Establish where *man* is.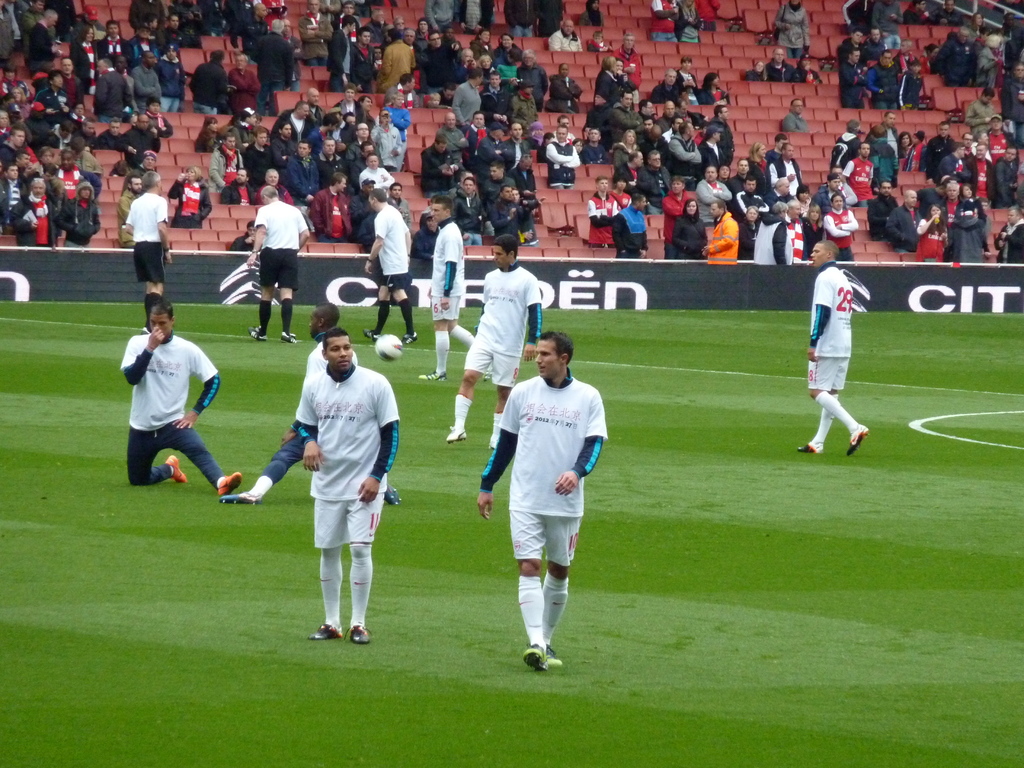
Established at 838/140/873/207.
